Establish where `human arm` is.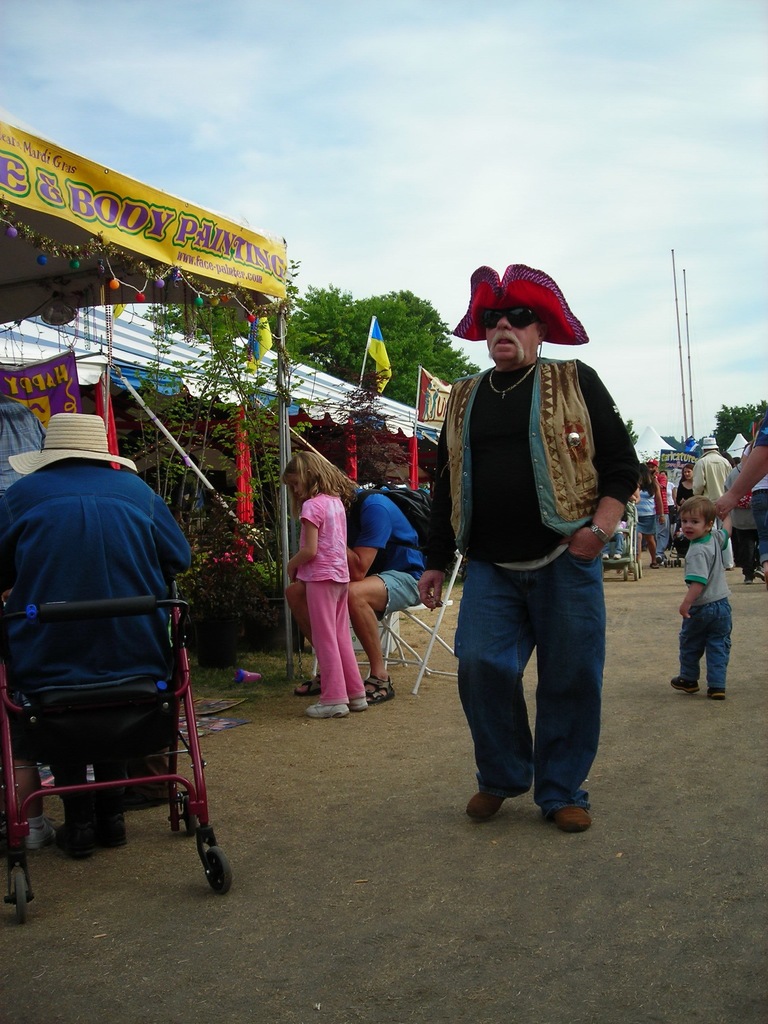
Established at box(287, 497, 319, 581).
